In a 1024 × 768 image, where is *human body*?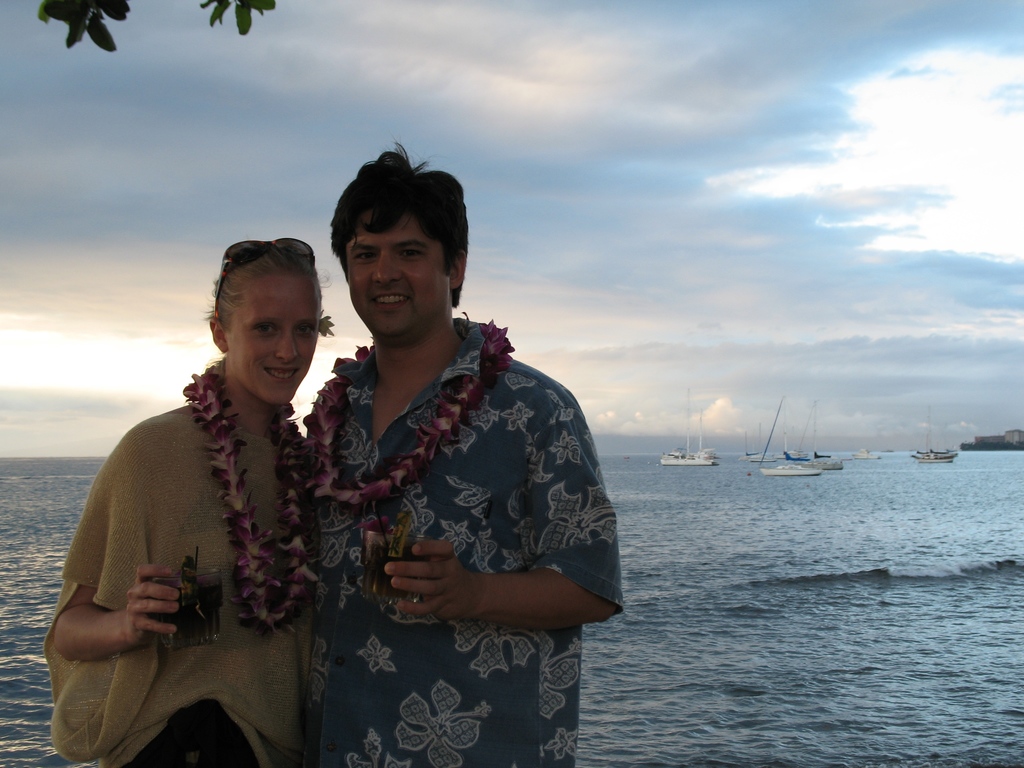
[42,241,314,767].
